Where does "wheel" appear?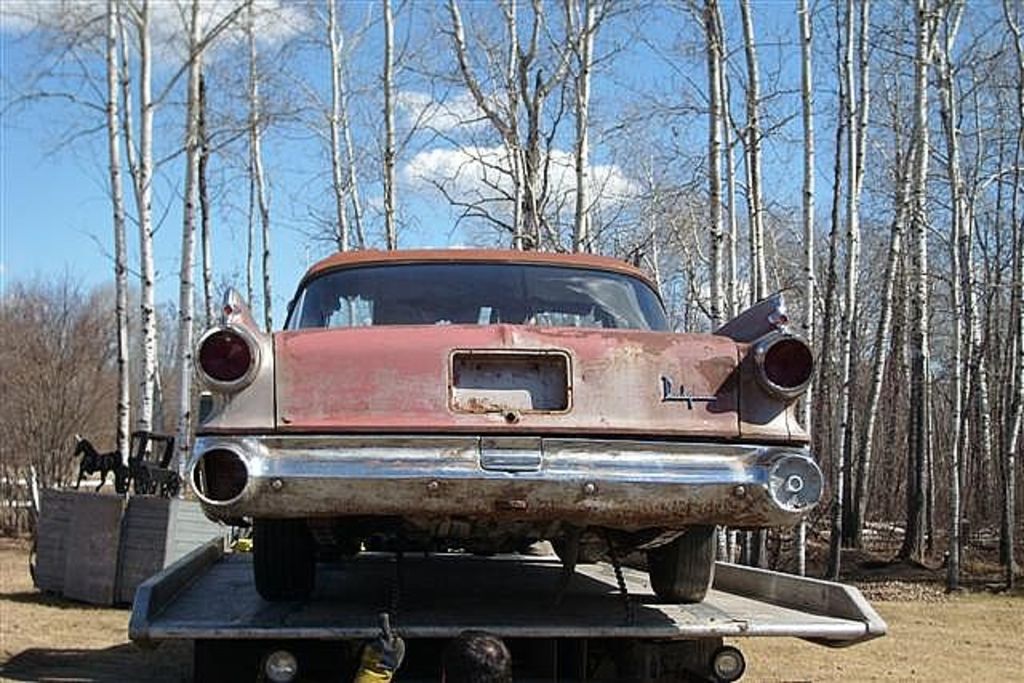
Appears at select_region(250, 518, 314, 603).
